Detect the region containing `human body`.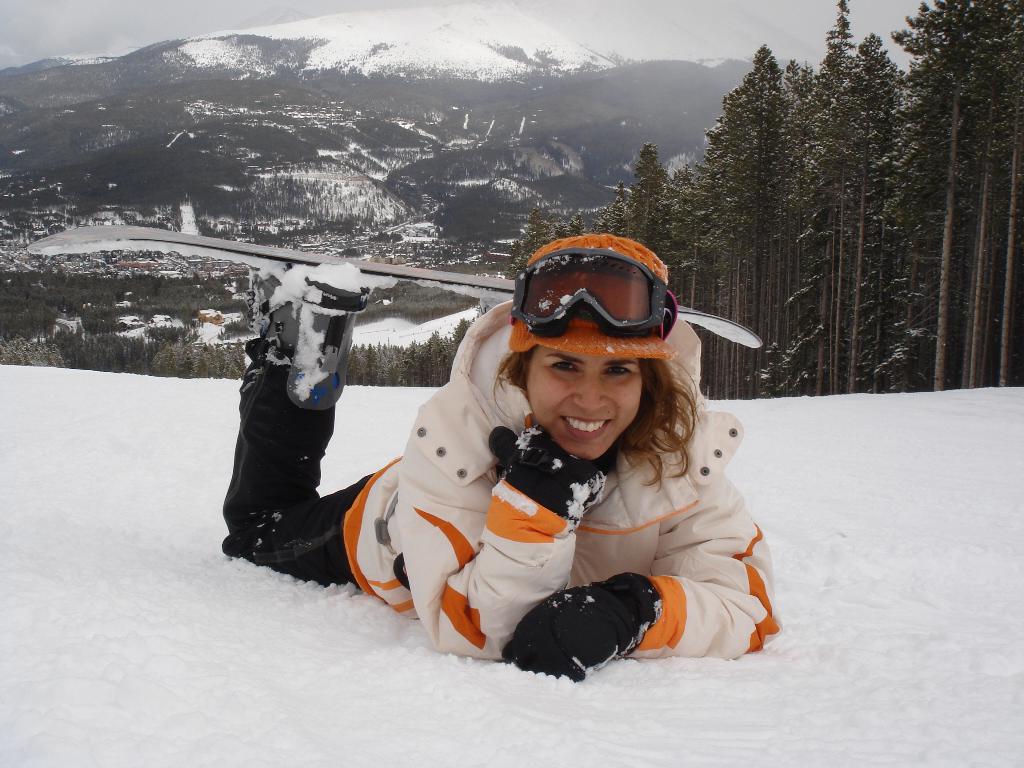
box(219, 230, 803, 685).
